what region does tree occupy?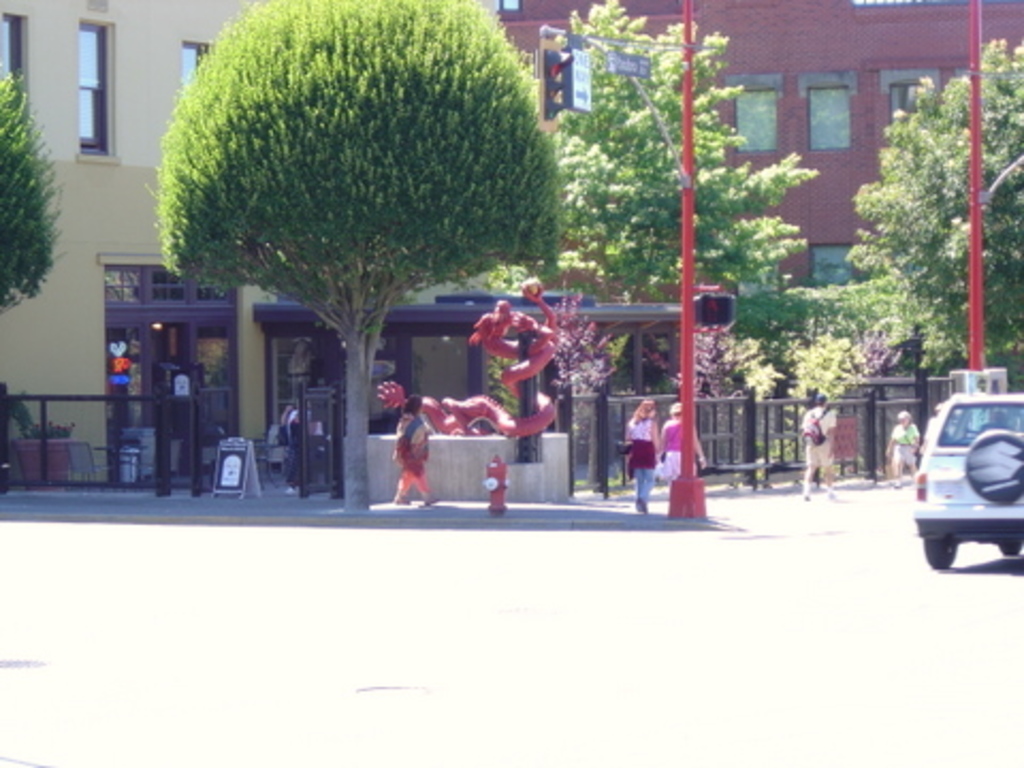
BBox(533, 0, 802, 350).
